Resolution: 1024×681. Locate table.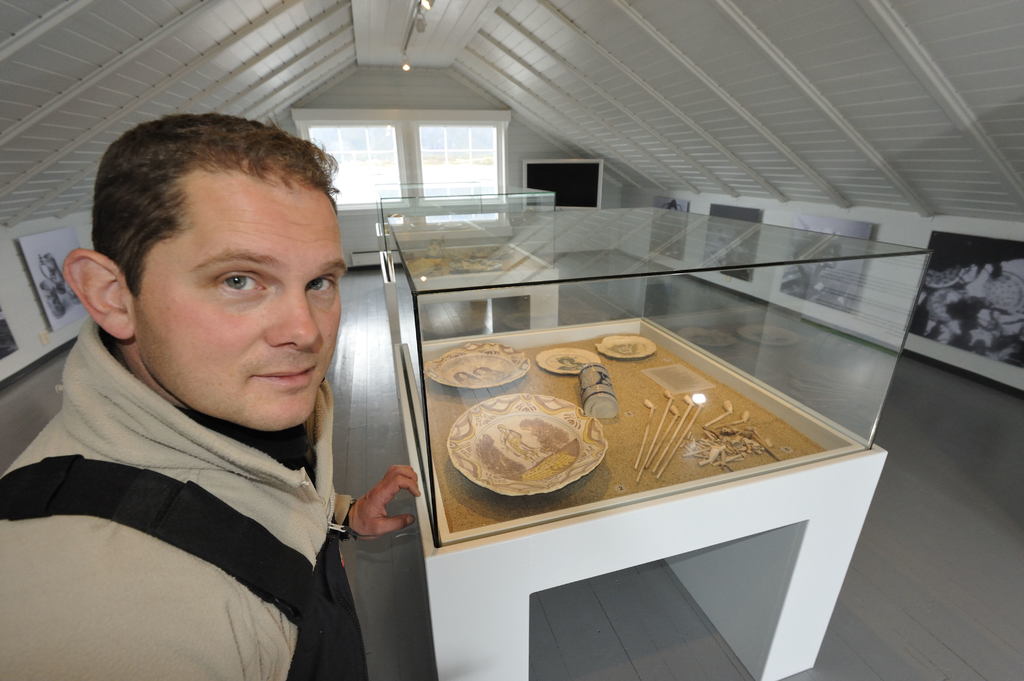
box=[390, 314, 893, 680].
